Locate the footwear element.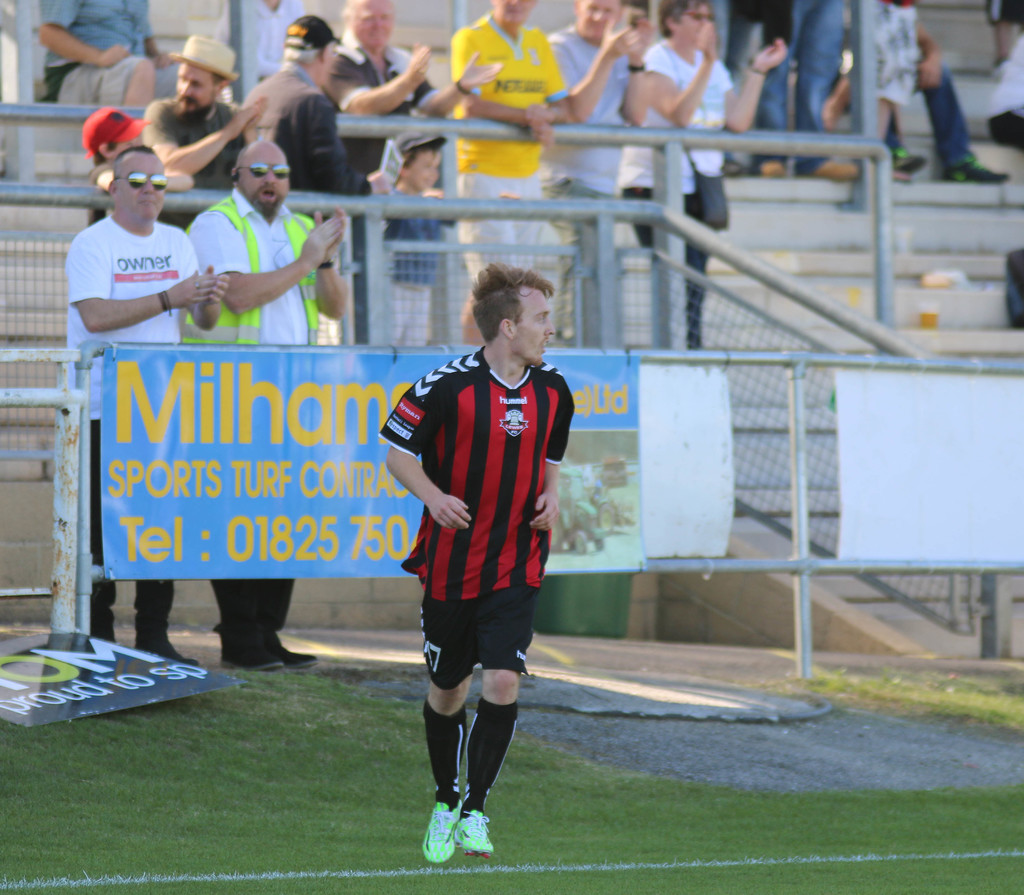
Element bbox: x1=456 y1=811 x2=494 y2=858.
